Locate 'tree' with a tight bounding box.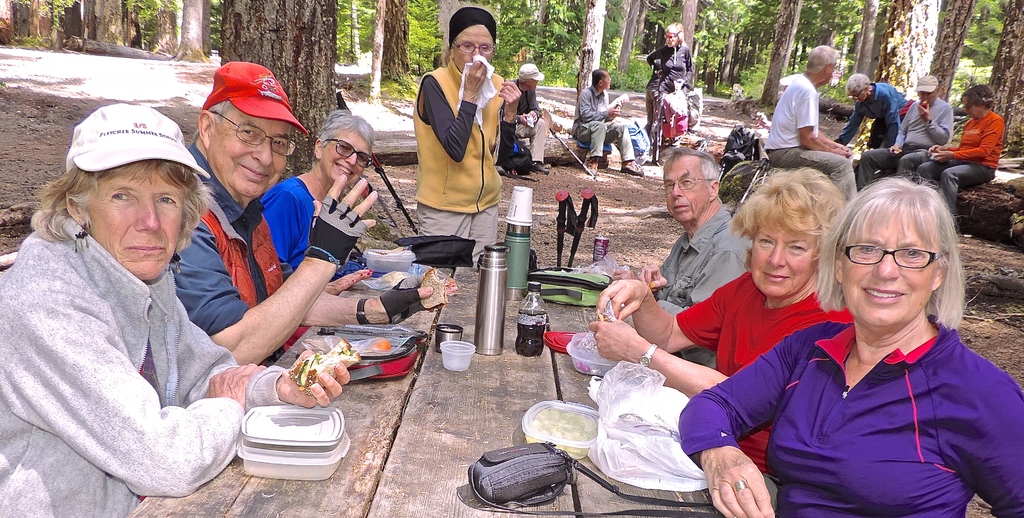
locate(988, 0, 1023, 152).
